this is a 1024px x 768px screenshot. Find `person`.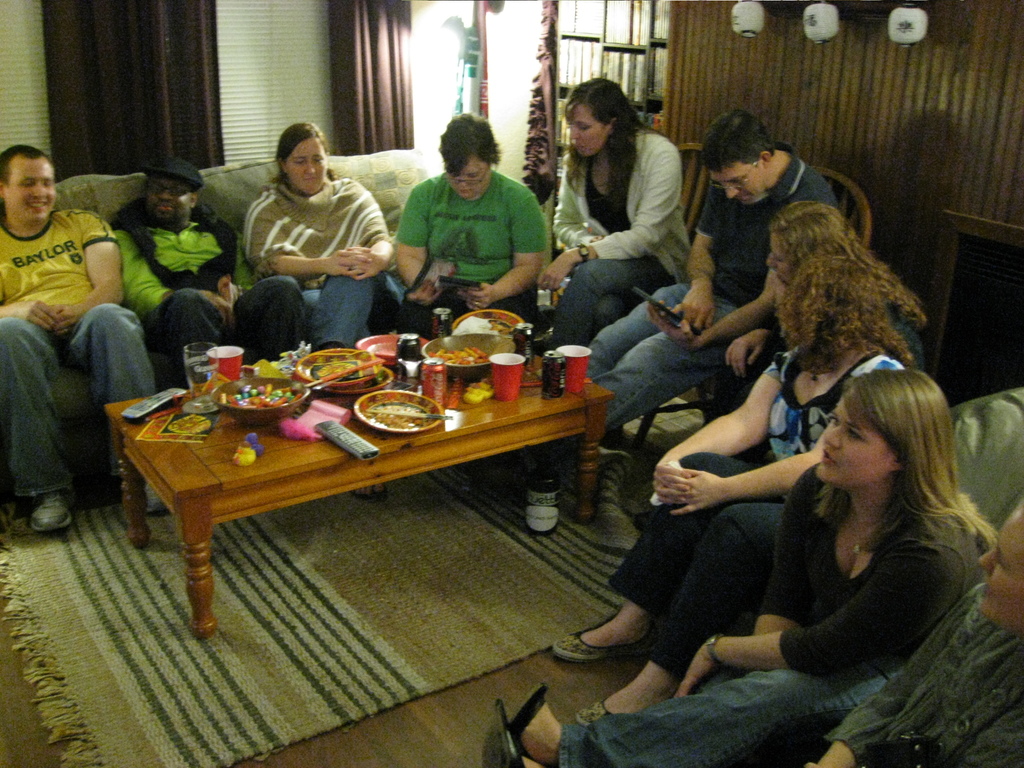
Bounding box: 568 106 845 455.
